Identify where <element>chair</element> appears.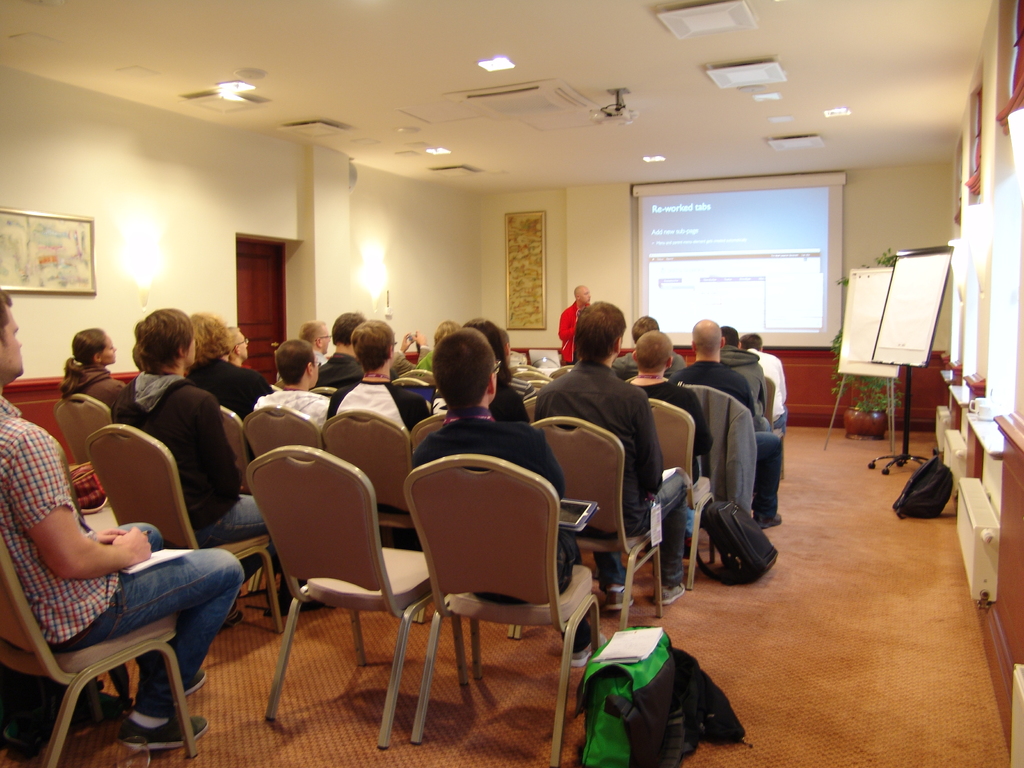
Appears at <bbox>314, 385, 339, 400</bbox>.
